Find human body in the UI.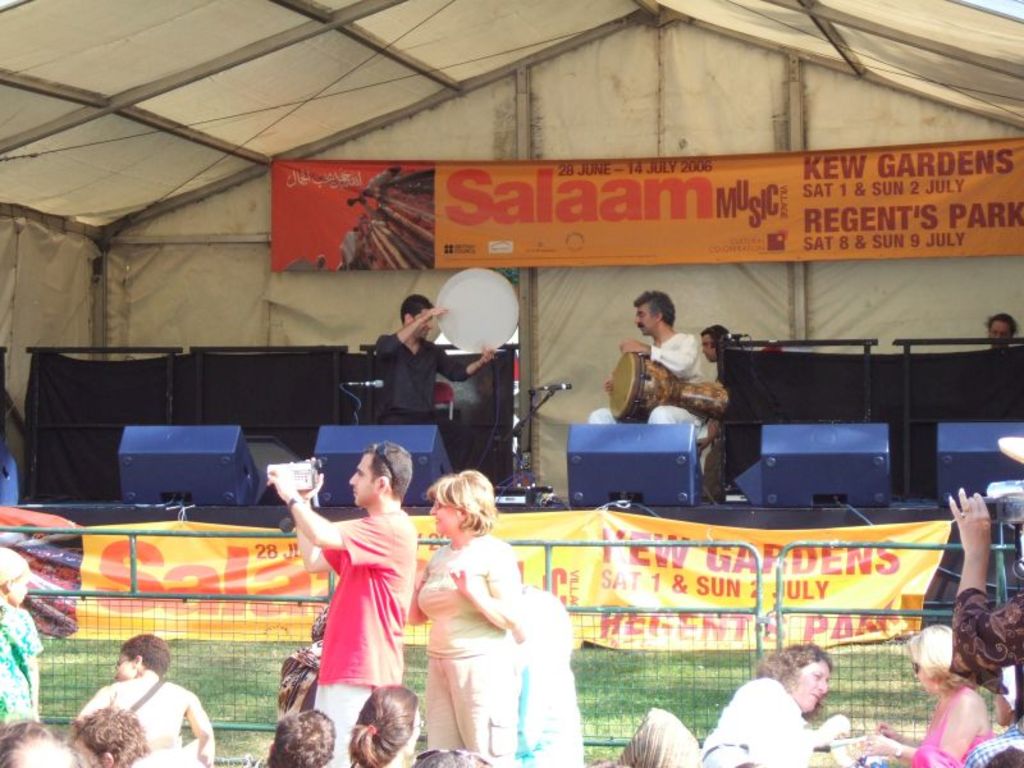
UI element at (left=410, top=529, right=529, bottom=767).
